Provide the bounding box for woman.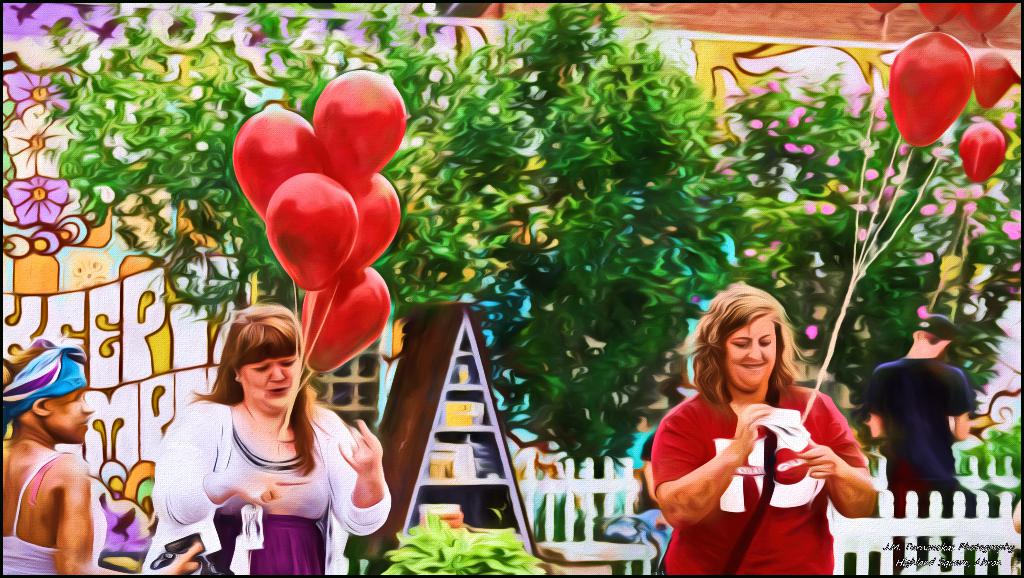
box(143, 300, 392, 577).
